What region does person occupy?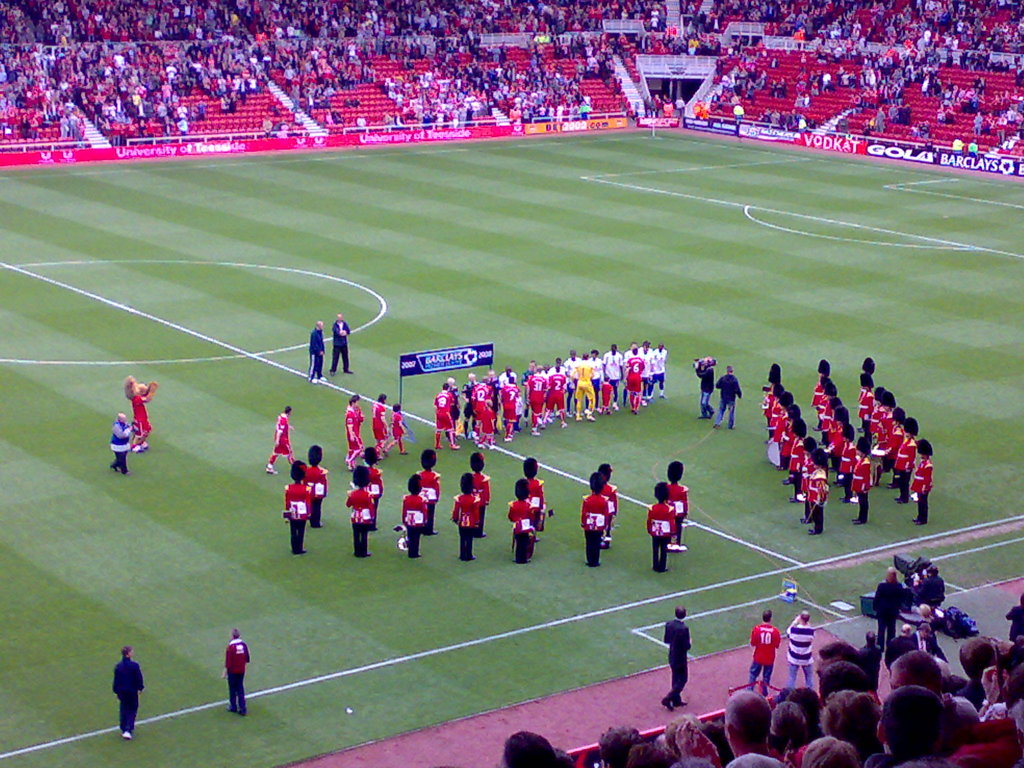
411, 450, 440, 536.
